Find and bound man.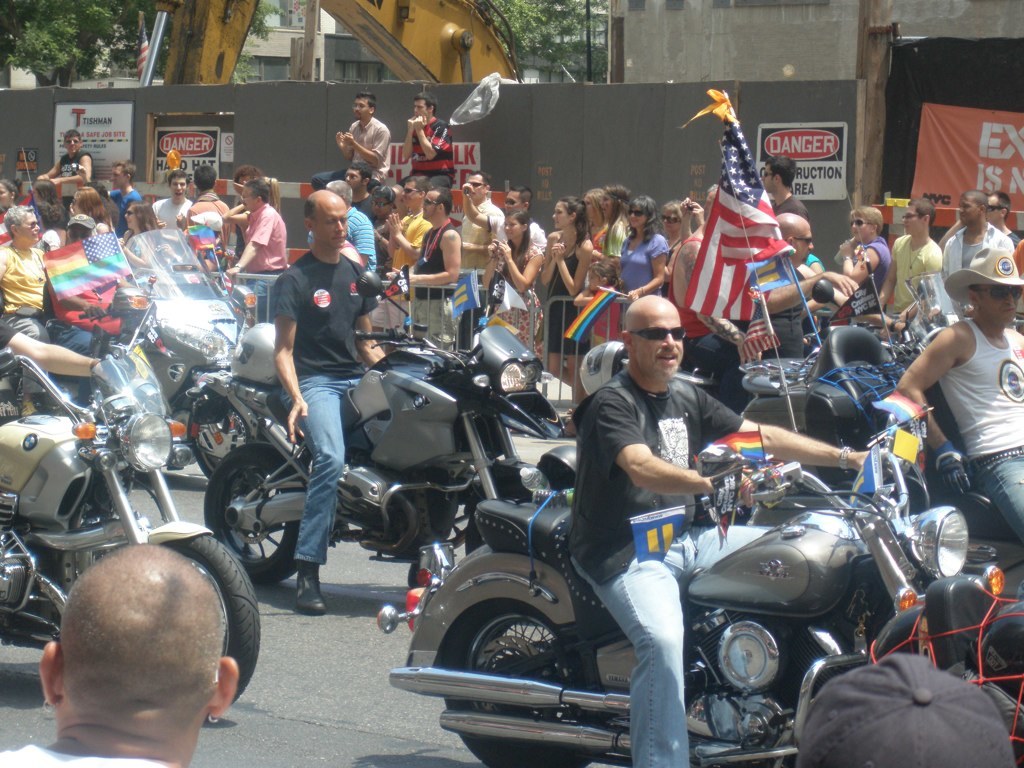
Bound: rect(0, 199, 104, 419).
